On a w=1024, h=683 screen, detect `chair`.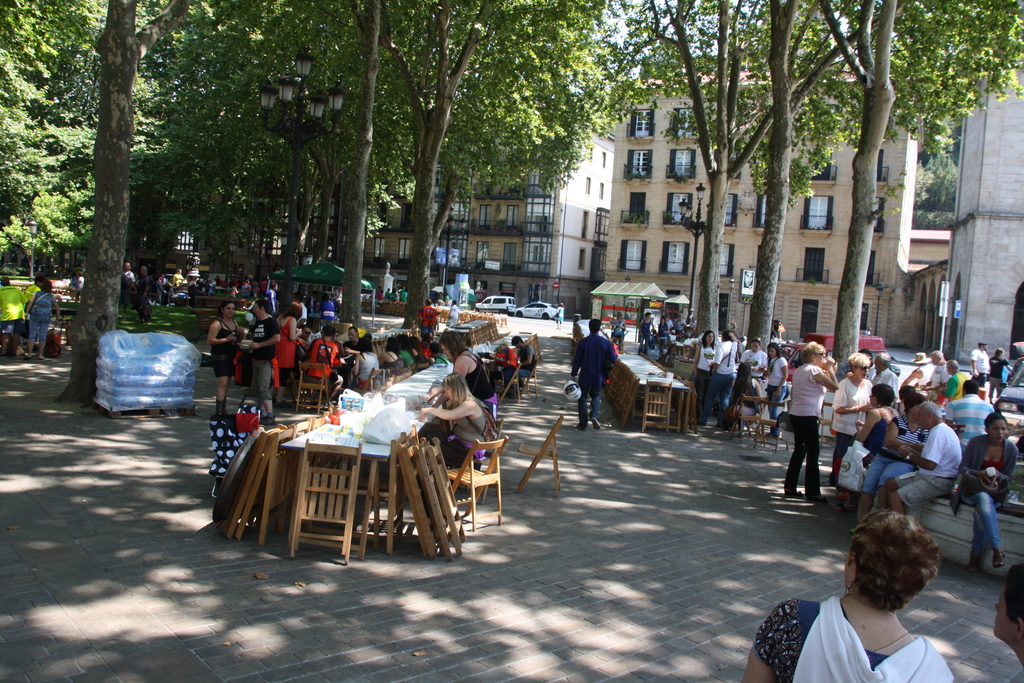
[445,435,509,528].
